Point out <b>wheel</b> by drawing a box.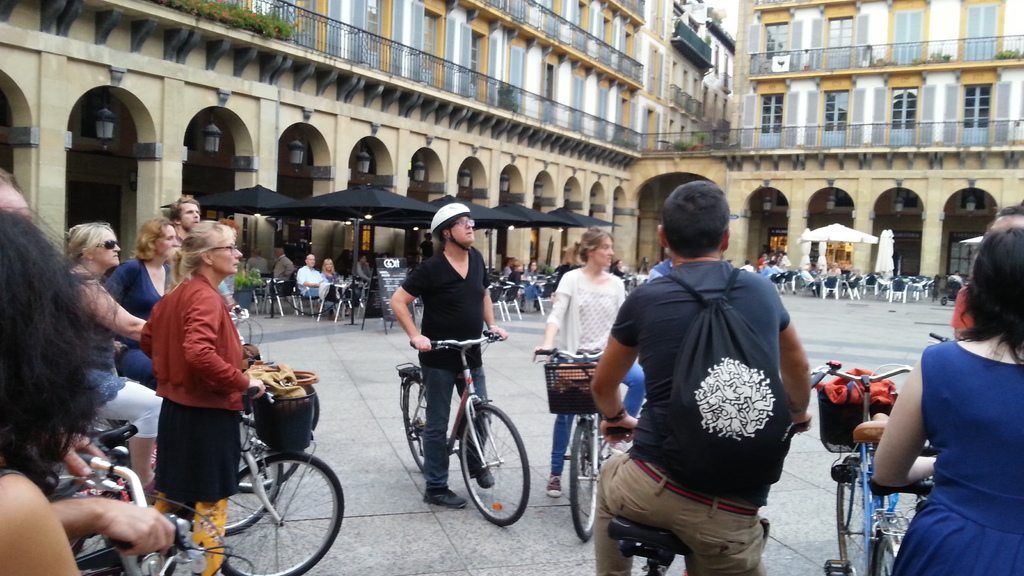
bbox=(569, 420, 596, 545).
